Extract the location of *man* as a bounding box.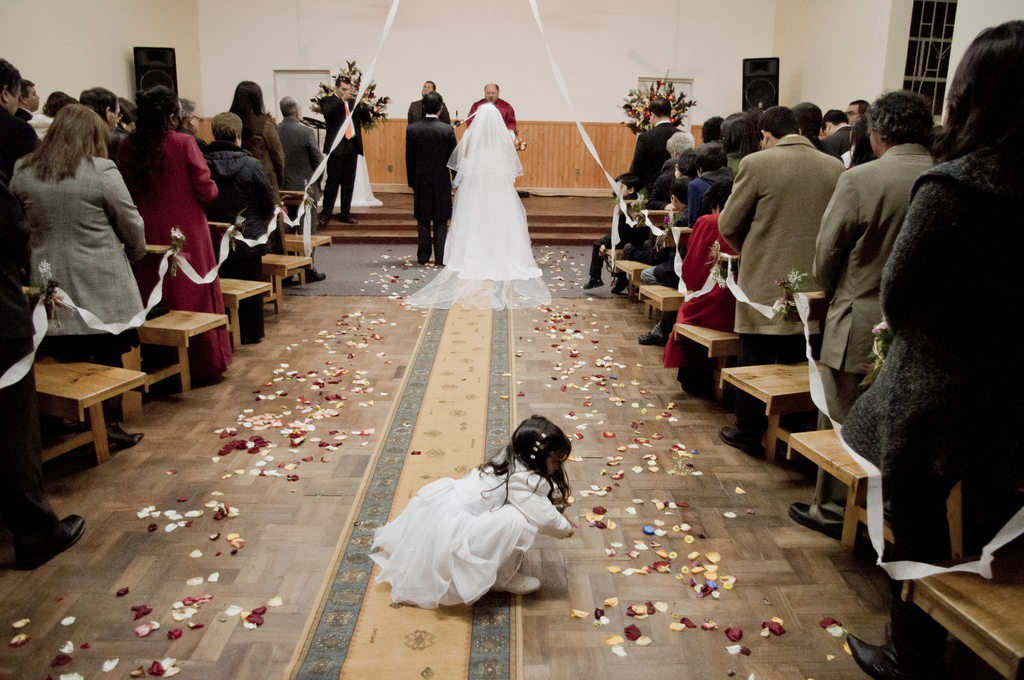
<bbox>77, 88, 134, 149</bbox>.
